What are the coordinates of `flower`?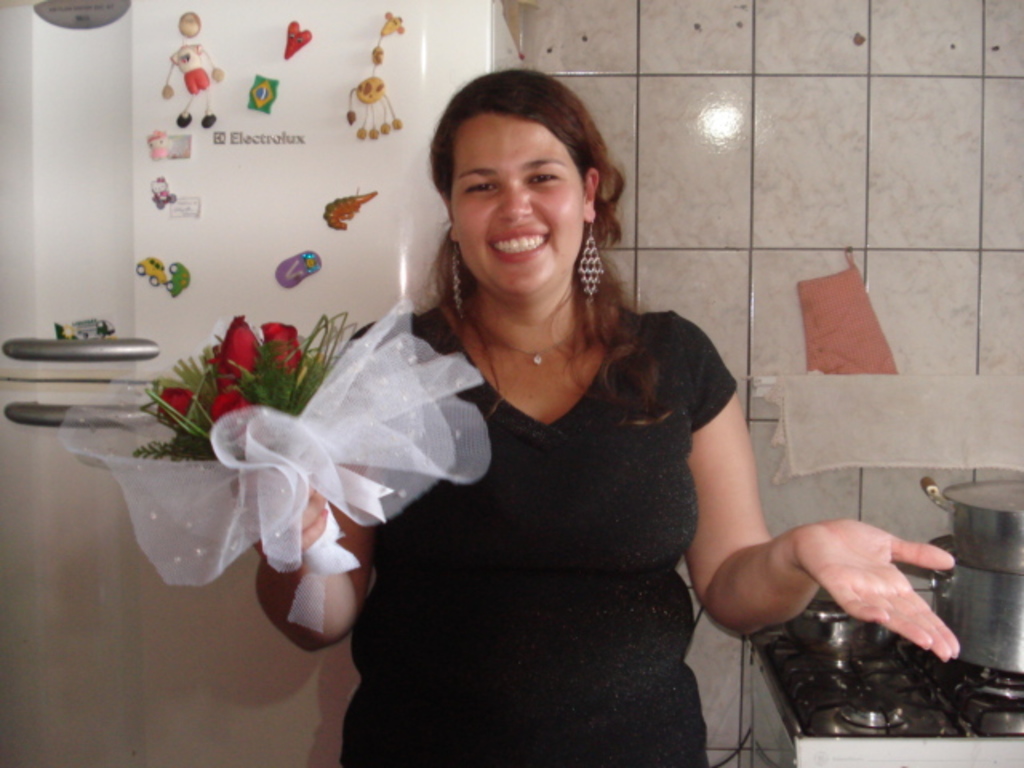
locate(262, 323, 301, 368).
